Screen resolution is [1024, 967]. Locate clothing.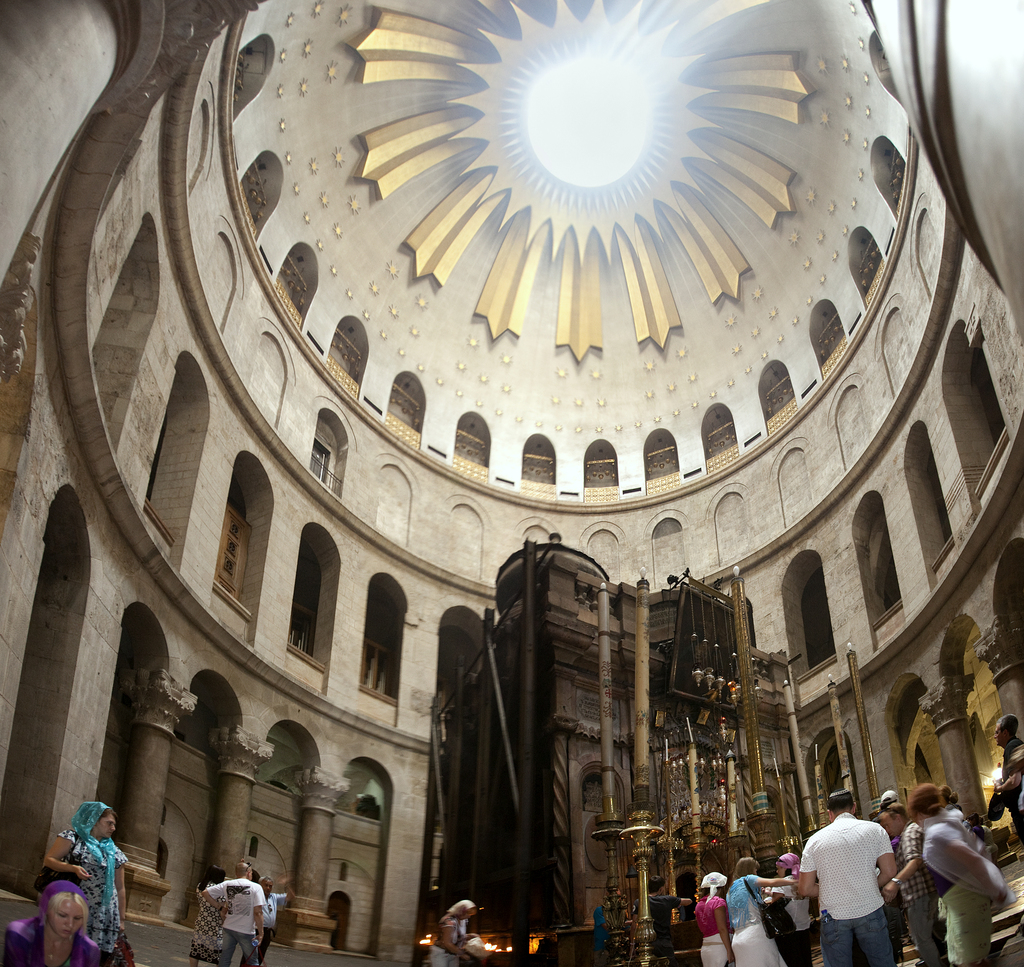
region(589, 904, 609, 954).
